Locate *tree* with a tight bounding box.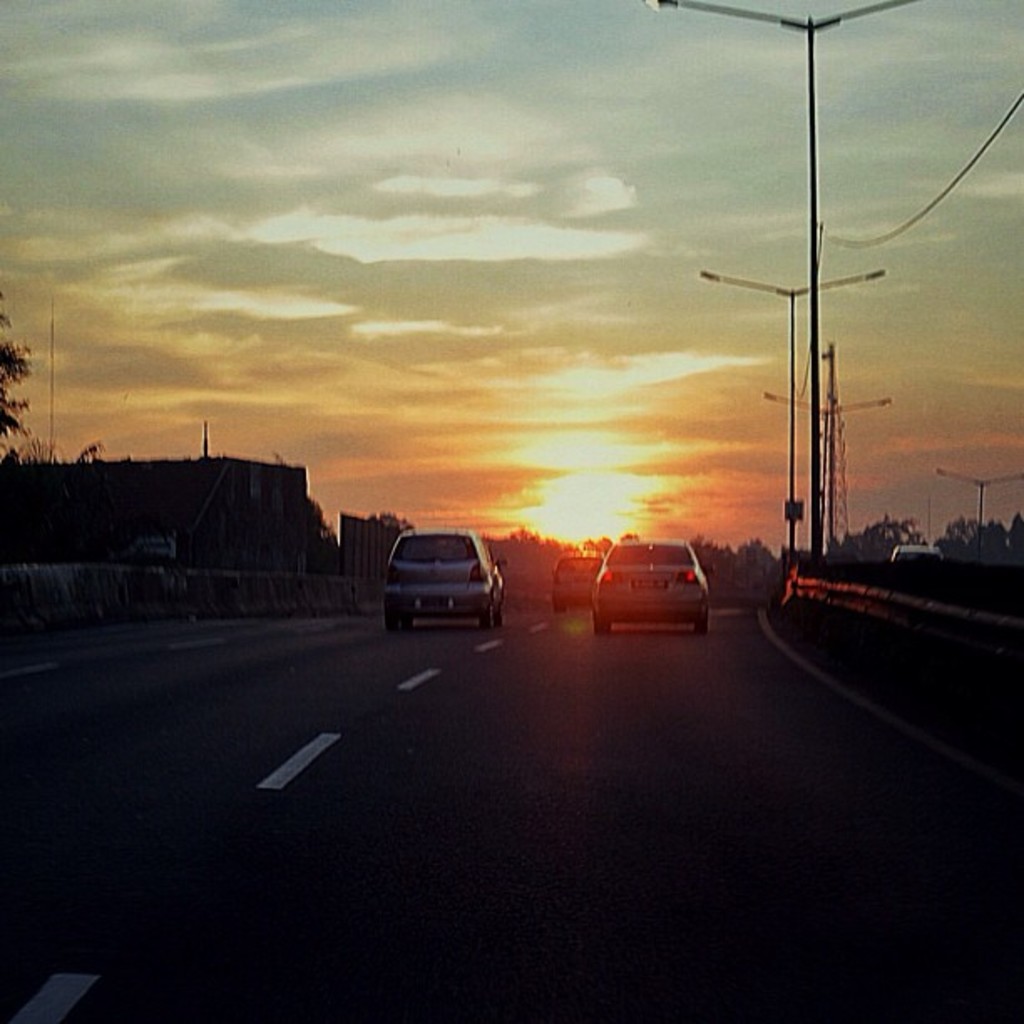
bbox=(67, 440, 114, 567).
